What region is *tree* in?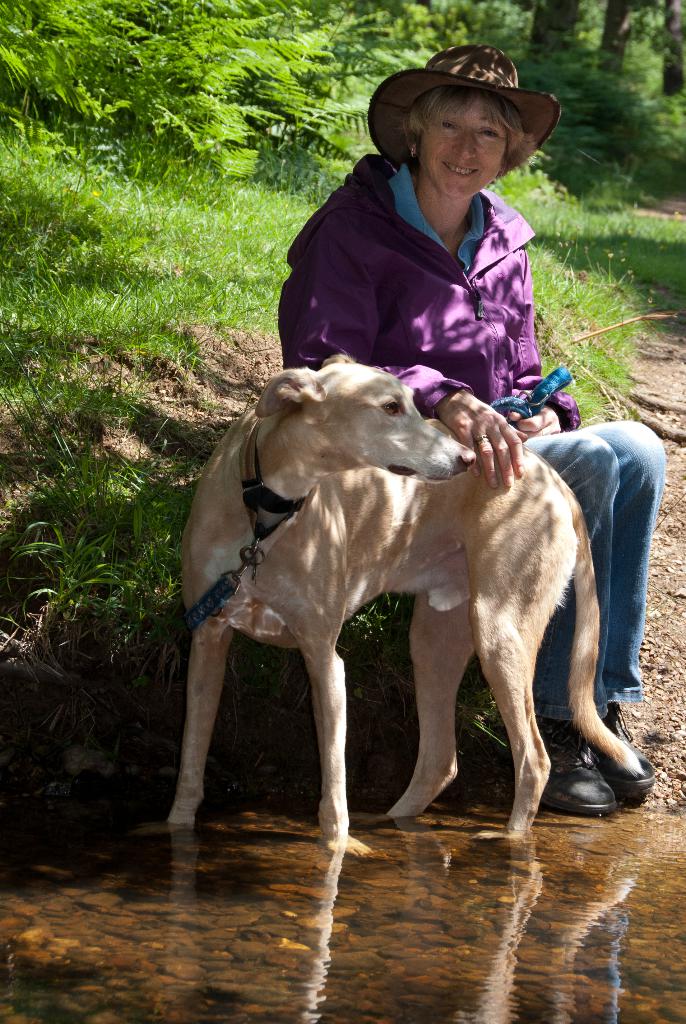
0 0 685 179.
